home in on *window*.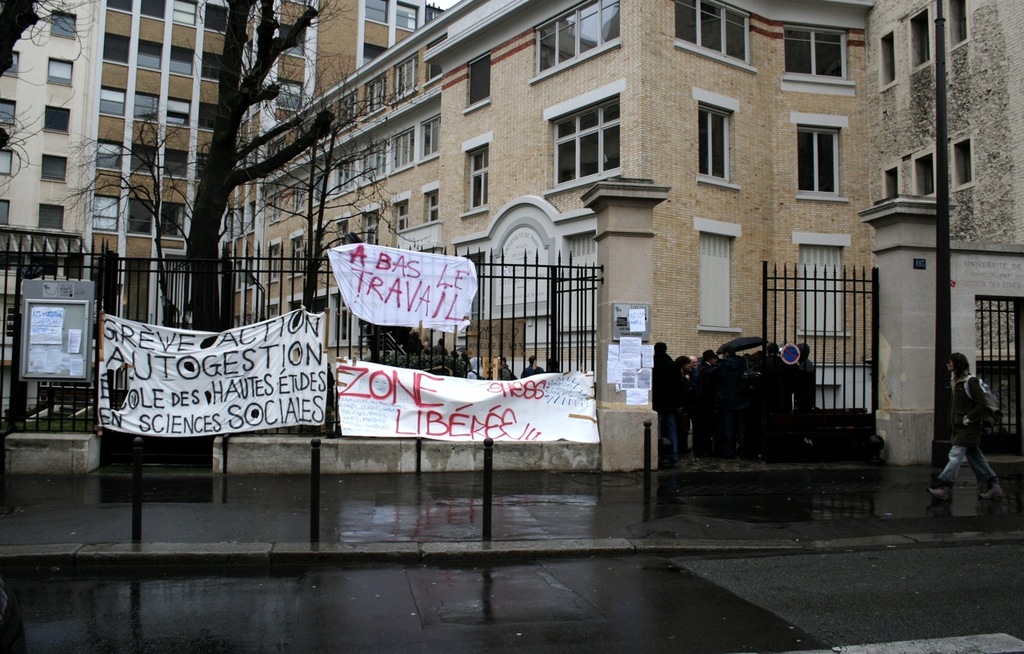
Homed in at select_region(314, 222, 324, 247).
